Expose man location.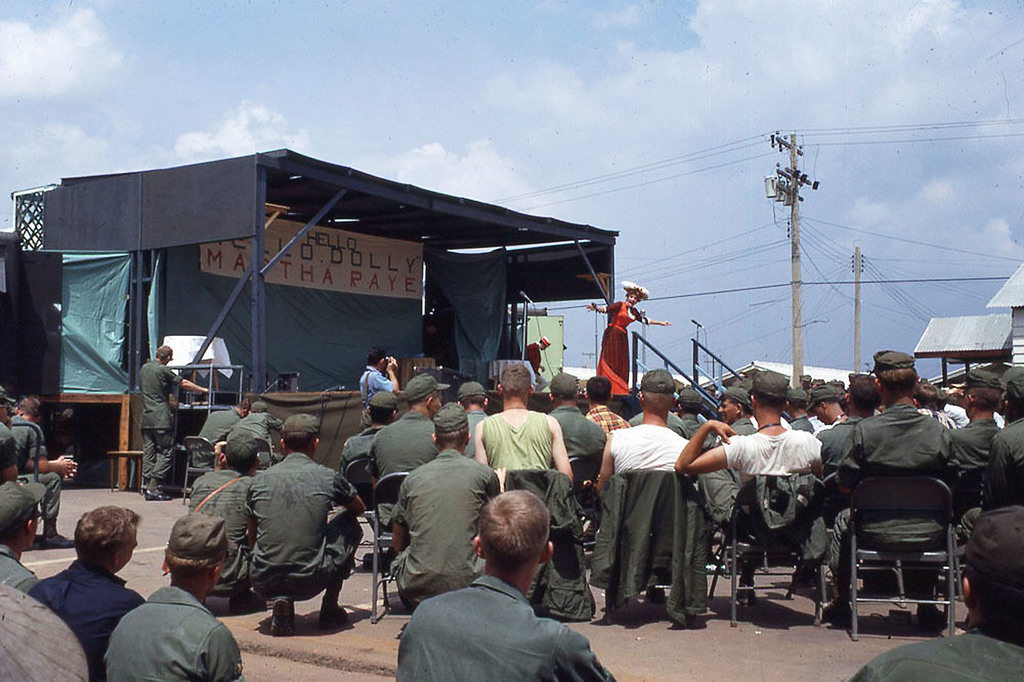
Exposed at region(380, 399, 503, 609).
